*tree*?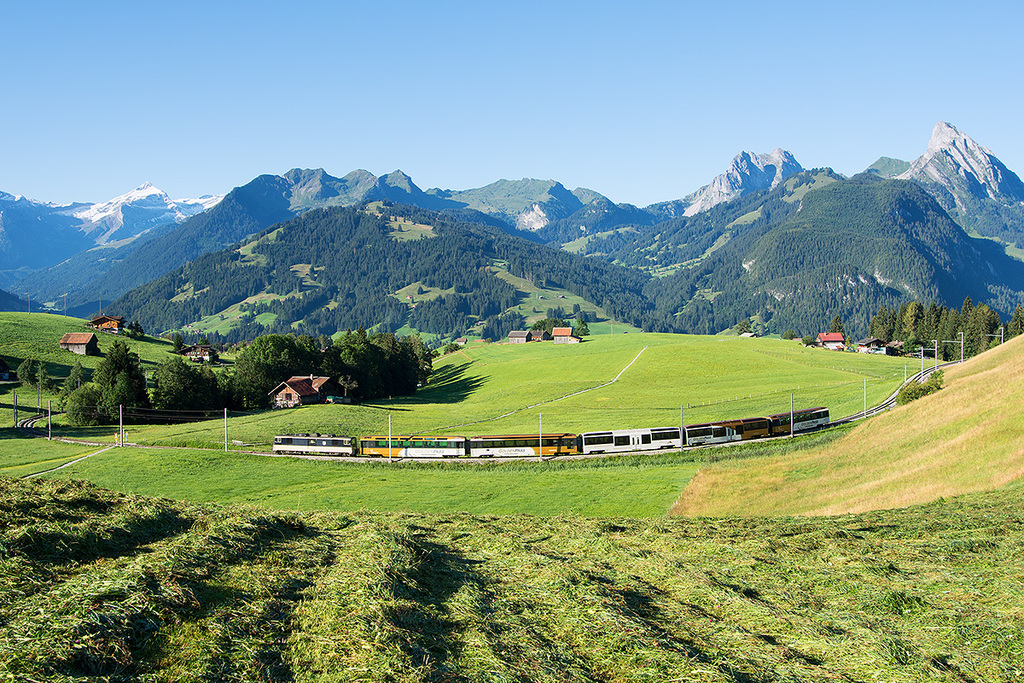
x1=57 y1=361 x2=89 y2=399
